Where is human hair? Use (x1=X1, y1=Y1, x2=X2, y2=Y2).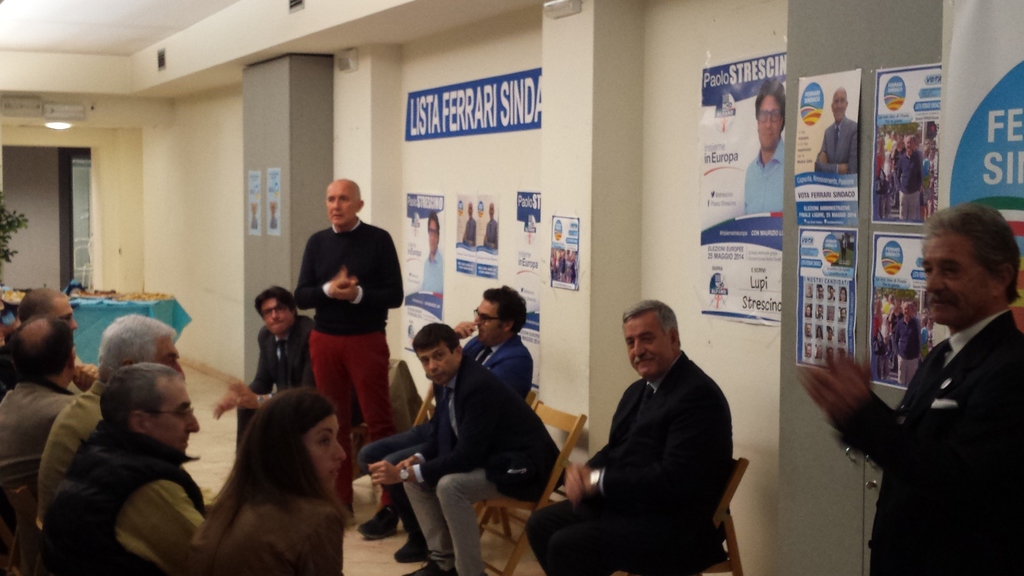
(x1=620, y1=296, x2=687, y2=343).
